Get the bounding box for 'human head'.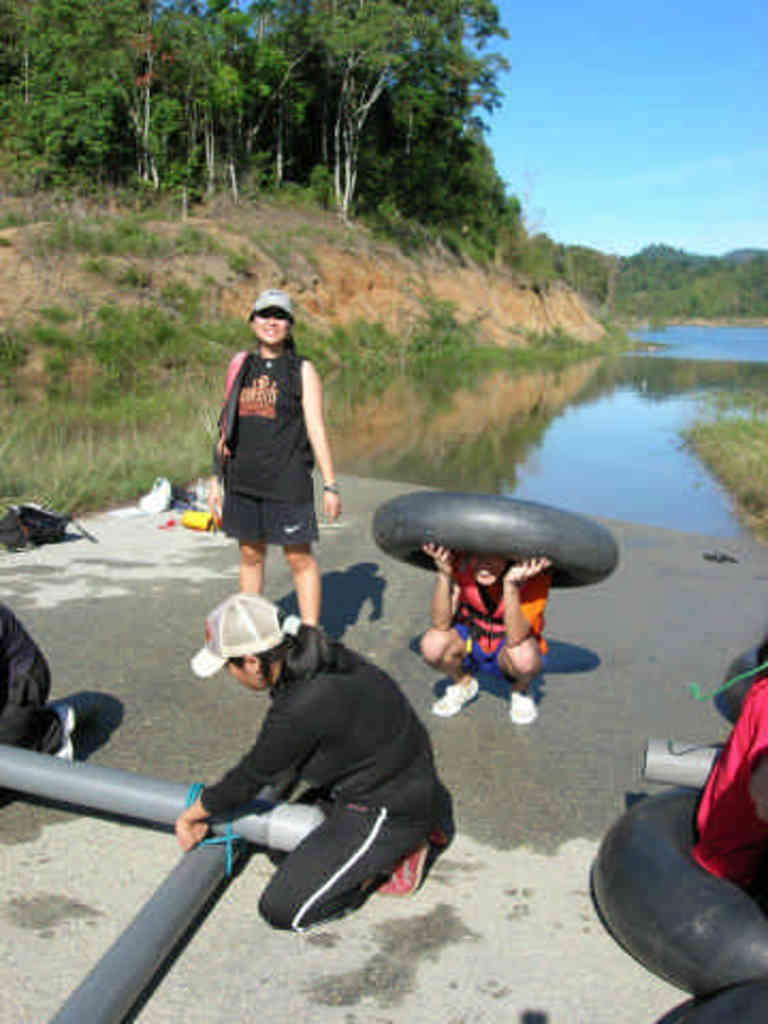
<box>247,288,294,343</box>.
